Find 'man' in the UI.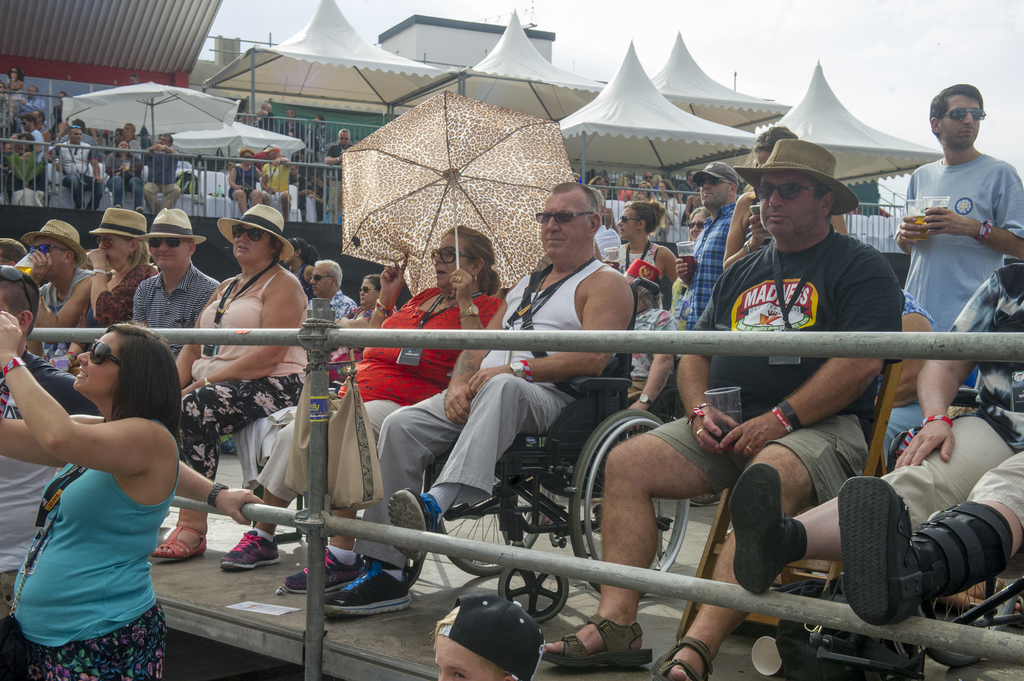
UI element at (325,126,356,225).
